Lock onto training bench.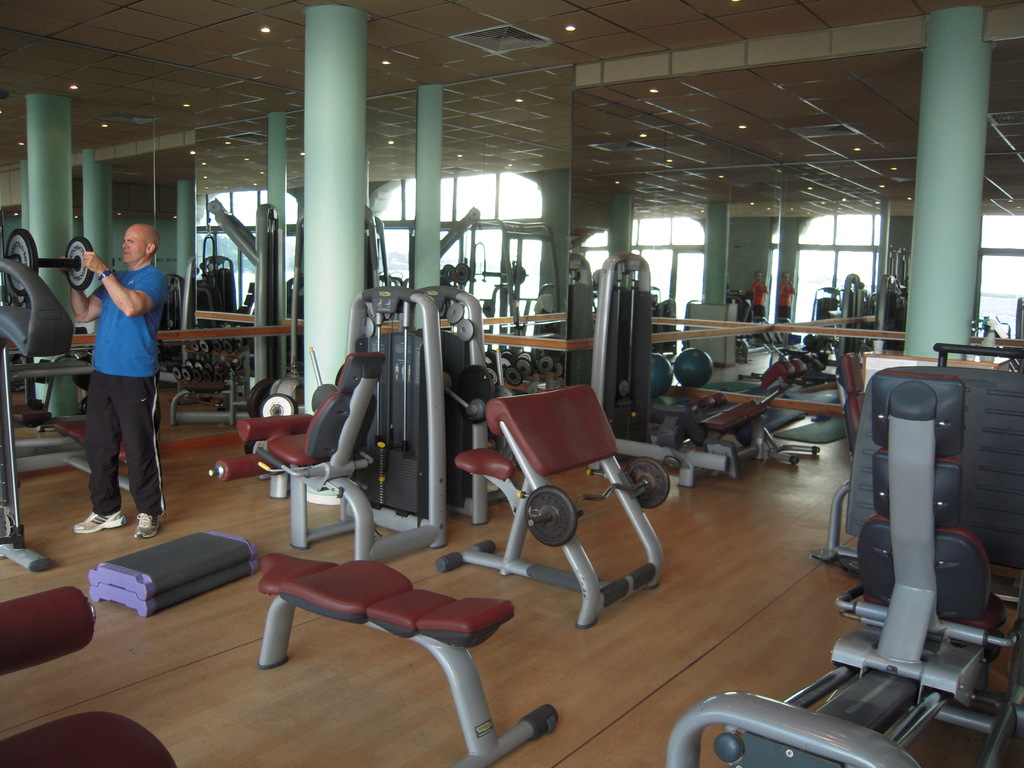
Locked: (left=698, top=379, right=818, bottom=479).
